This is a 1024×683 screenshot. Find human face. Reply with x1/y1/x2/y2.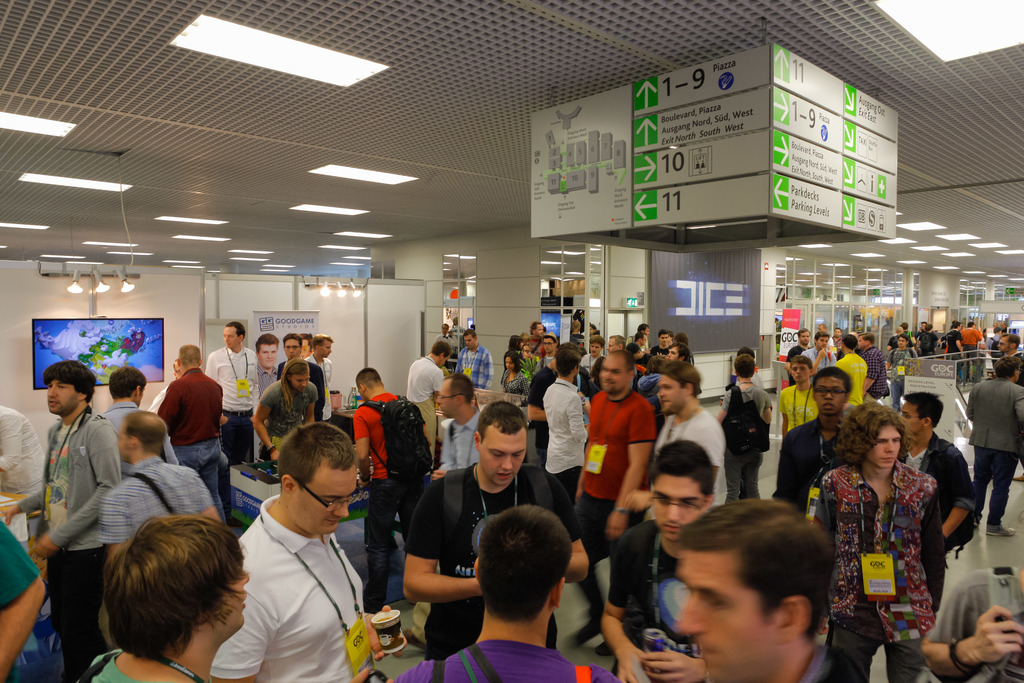
479/428/527/483.
